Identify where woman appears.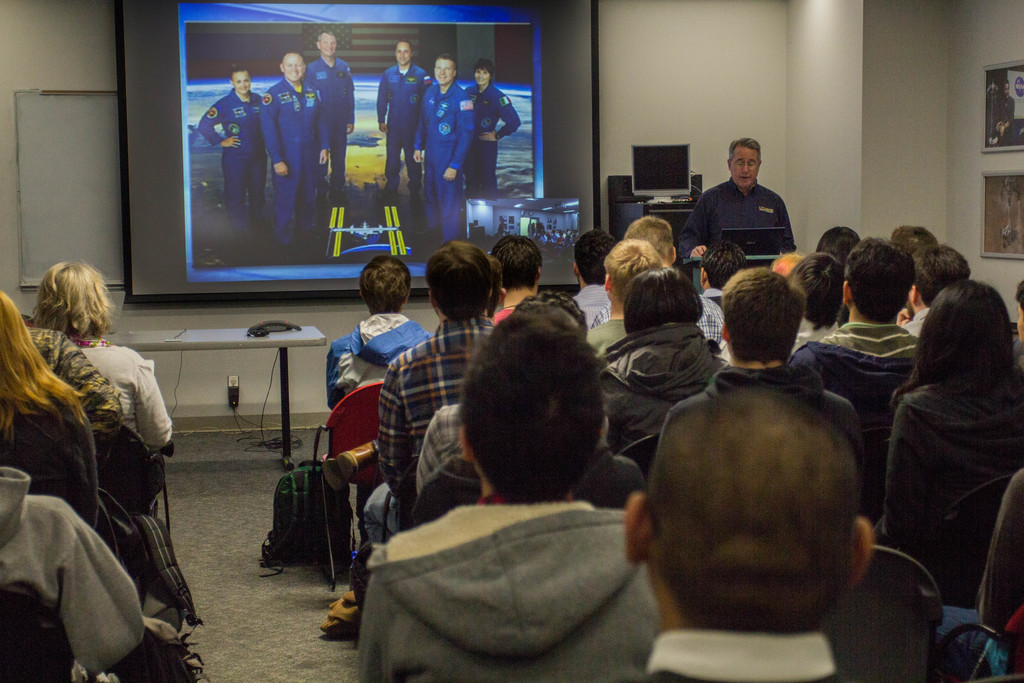
Appears at bbox=(195, 59, 268, 259).
